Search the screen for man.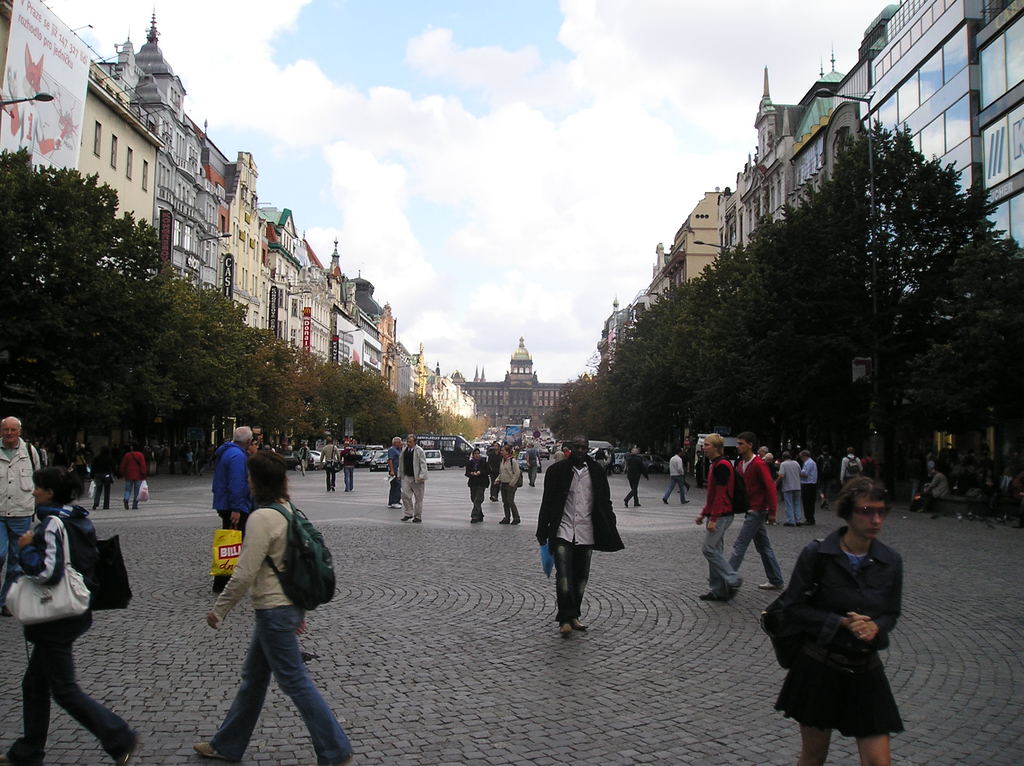
Found at x1=728, y1=429, x2=787, y2=589.
